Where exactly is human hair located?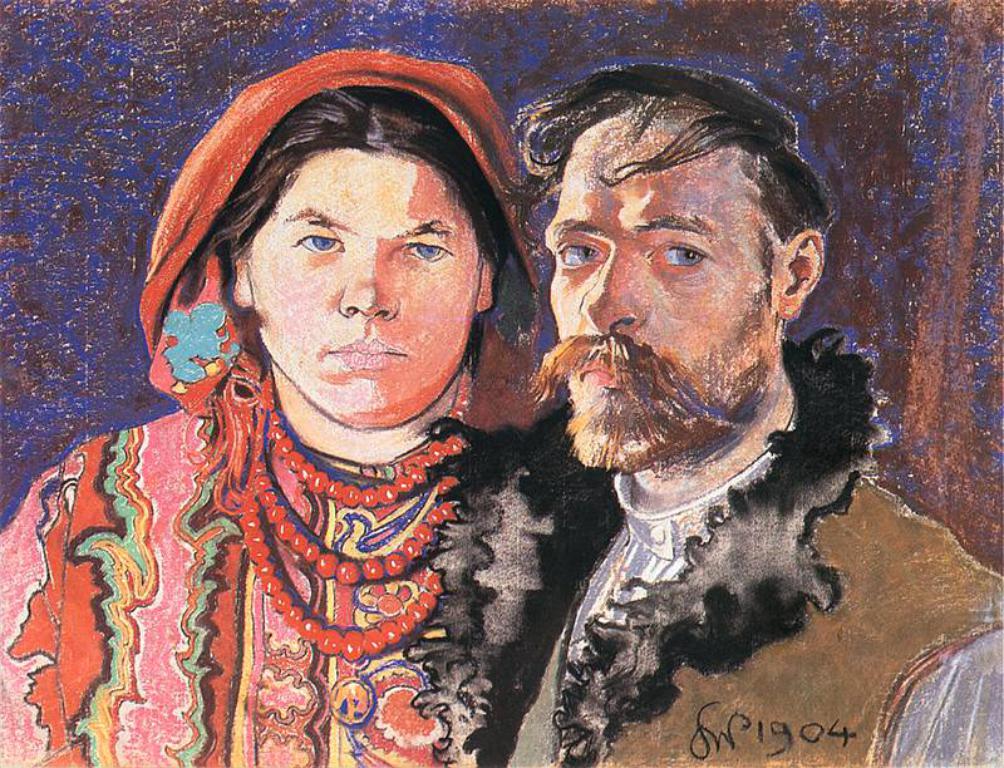
Its bounding box is [x1=533, y1=95, x2=812, y2=317].
